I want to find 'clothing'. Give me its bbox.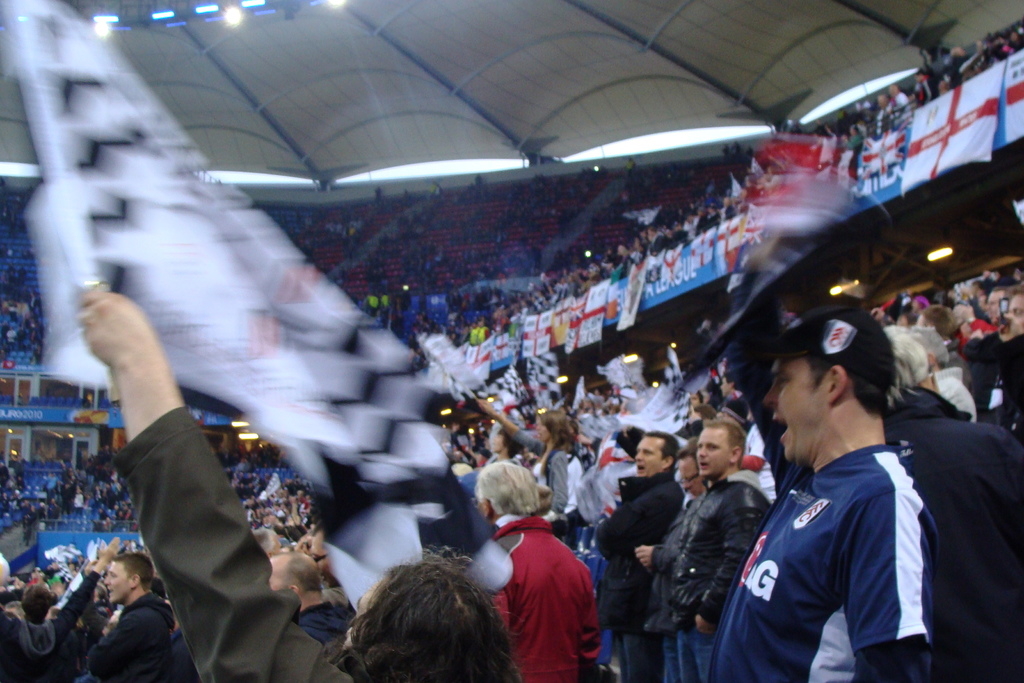
(504, 517, 604, 668).
